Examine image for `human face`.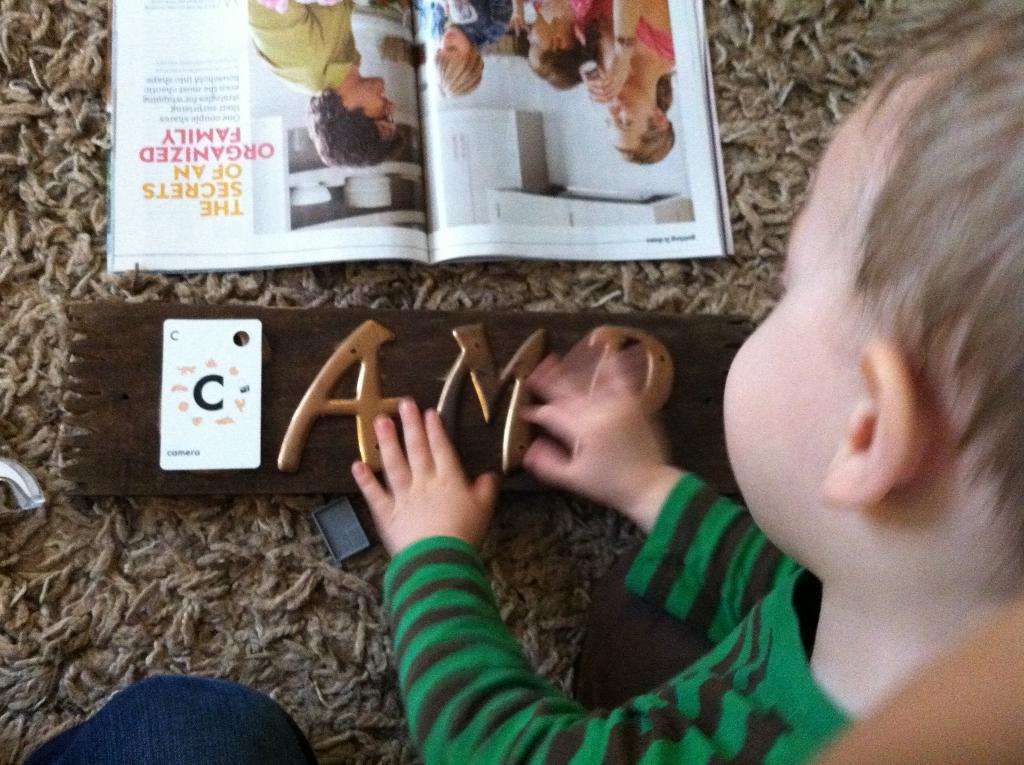
Examination result: box=[524, 13, 570, 61].
